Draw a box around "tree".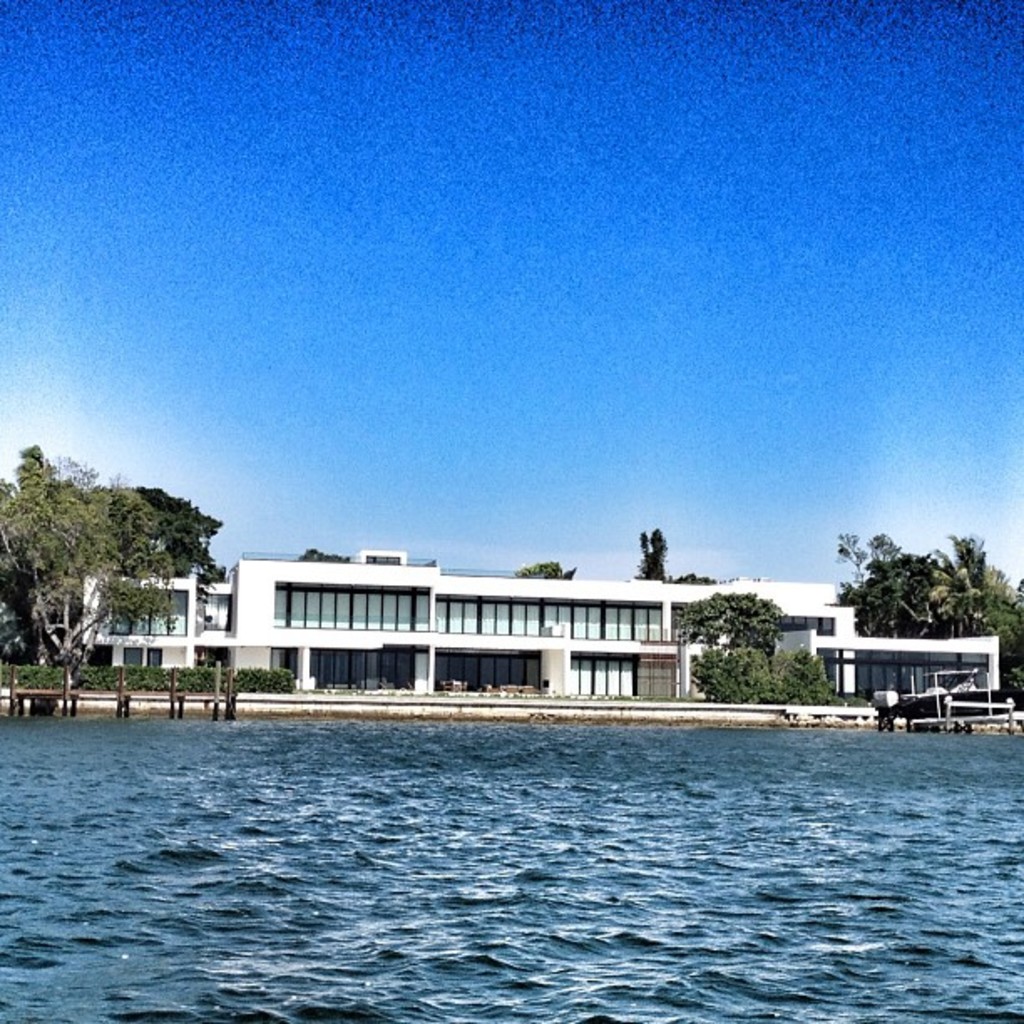
box(512, 556, 574, 584).
